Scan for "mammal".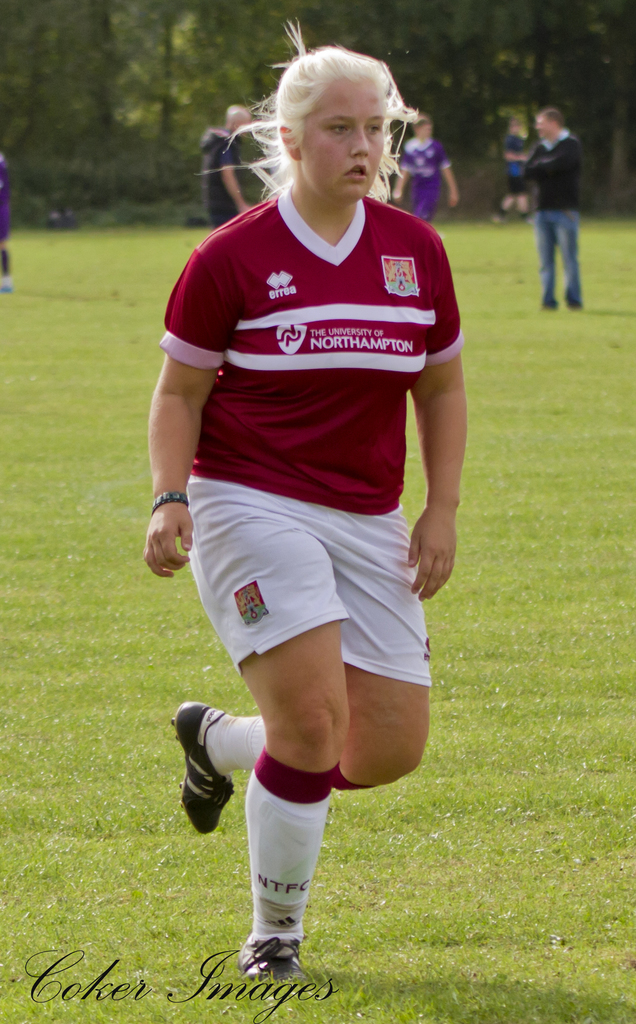
Scan result: l=120, t=38, r=479, b=995.
